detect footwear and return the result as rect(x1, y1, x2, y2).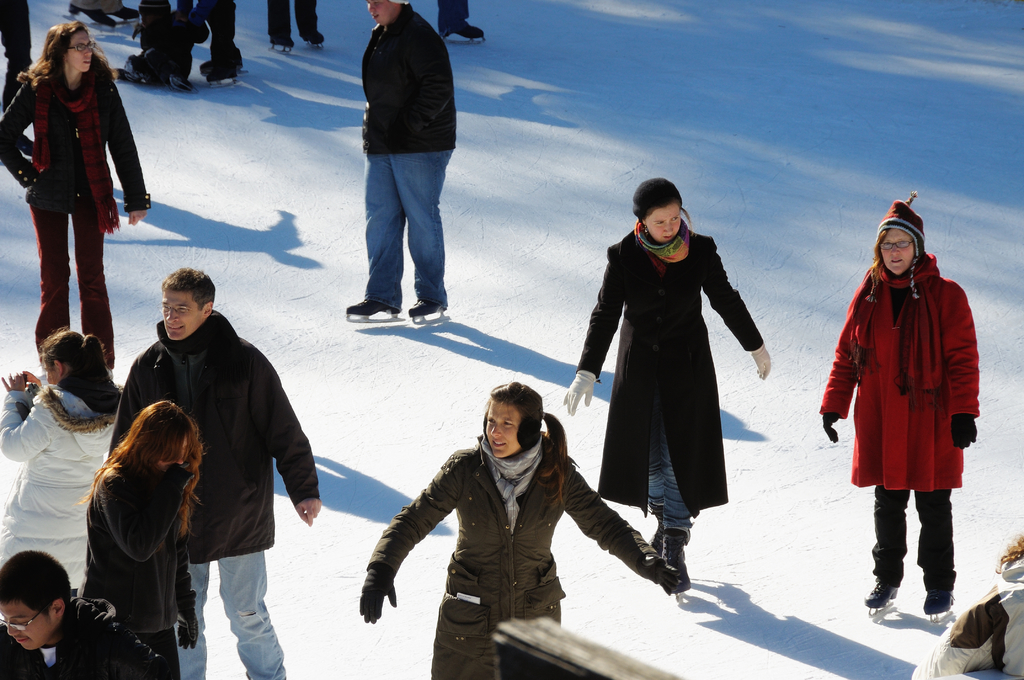
rect(266, 31, 300, 48).
